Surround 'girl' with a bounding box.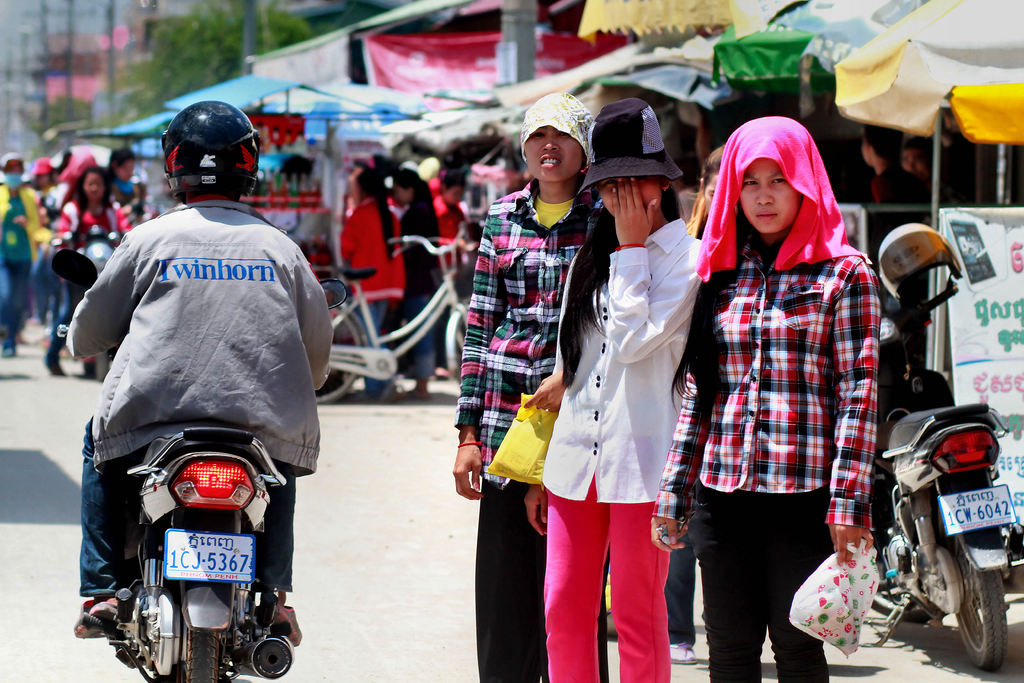
541,92,708,682.
